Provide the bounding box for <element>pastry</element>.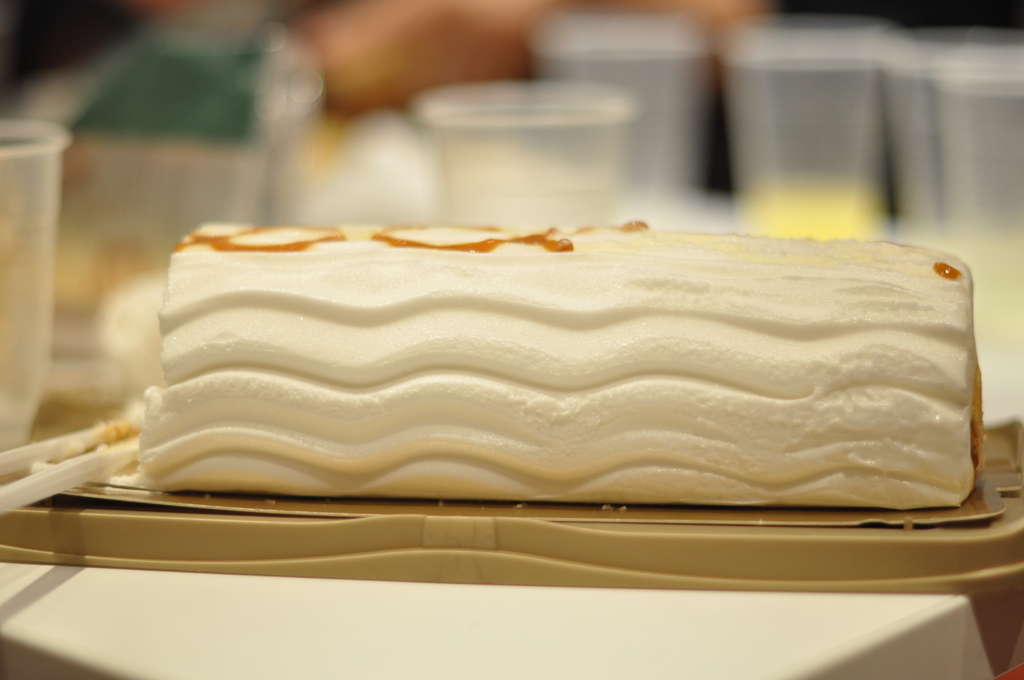
box(67, 169, 931, 546).
